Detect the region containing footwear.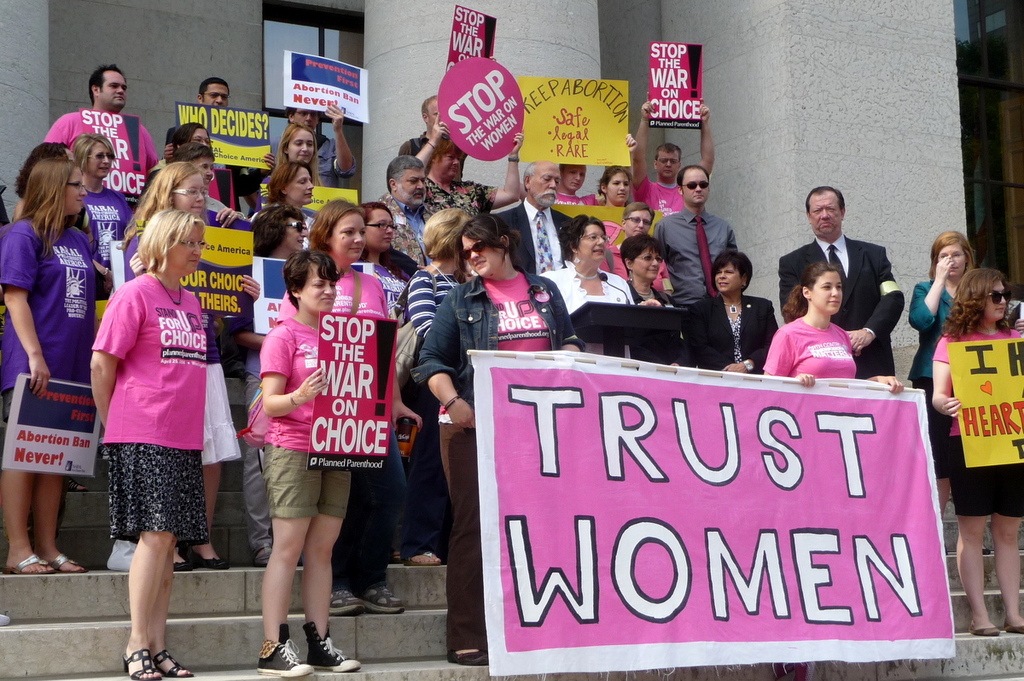
<bbox>154, 649, 198, 678</bbox>.
